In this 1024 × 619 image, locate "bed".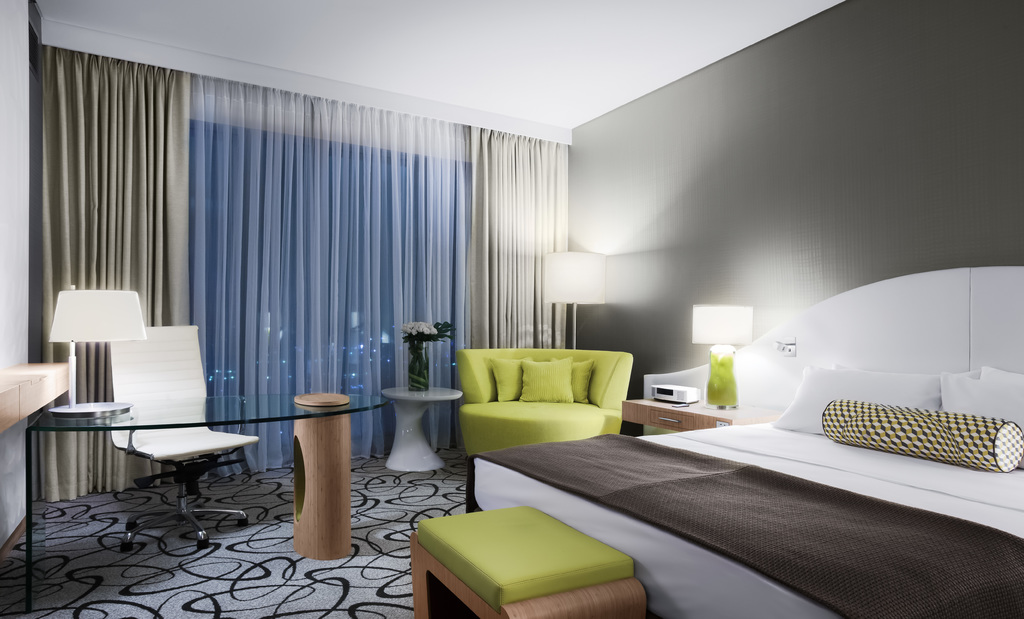
Bounding box: x1=462 y1=262 x2=1023 y2=618.
